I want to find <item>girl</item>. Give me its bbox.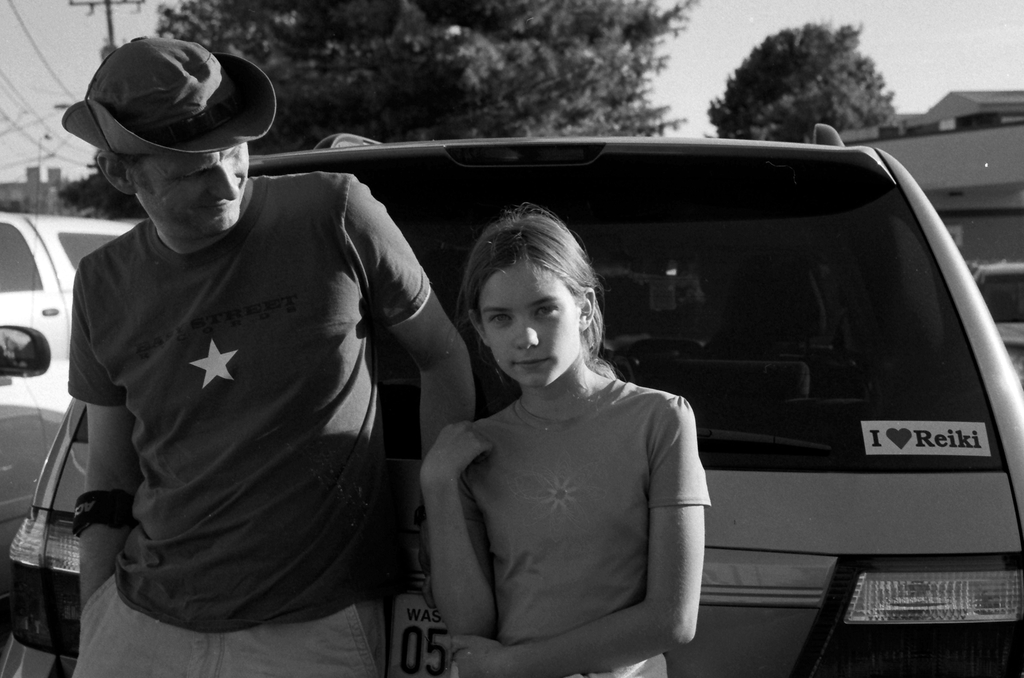
(x1=420, y1=204, x2=713, y2=677).
